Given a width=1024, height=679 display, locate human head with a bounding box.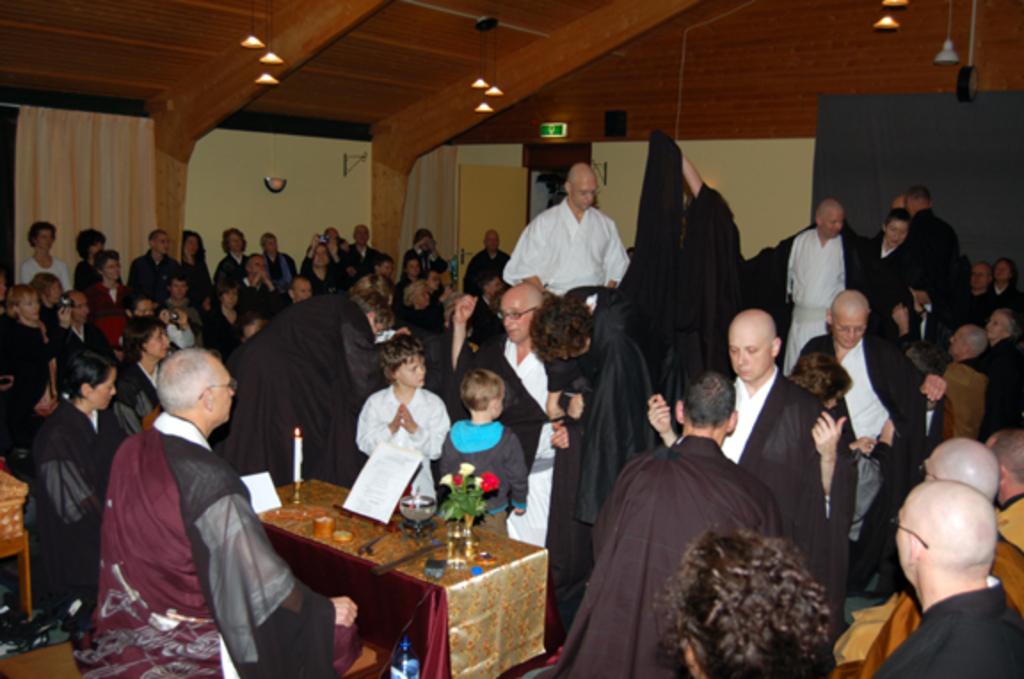
Located: detection(412, 263, 444, 295).
